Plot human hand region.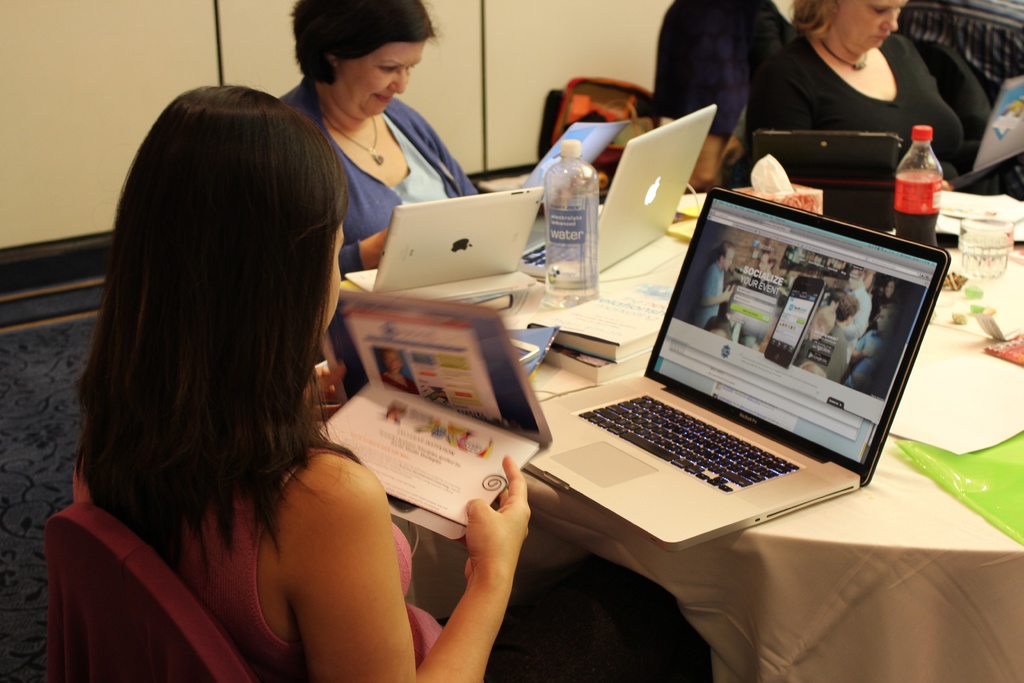
Plotted at 300, 356, 348, 429.
